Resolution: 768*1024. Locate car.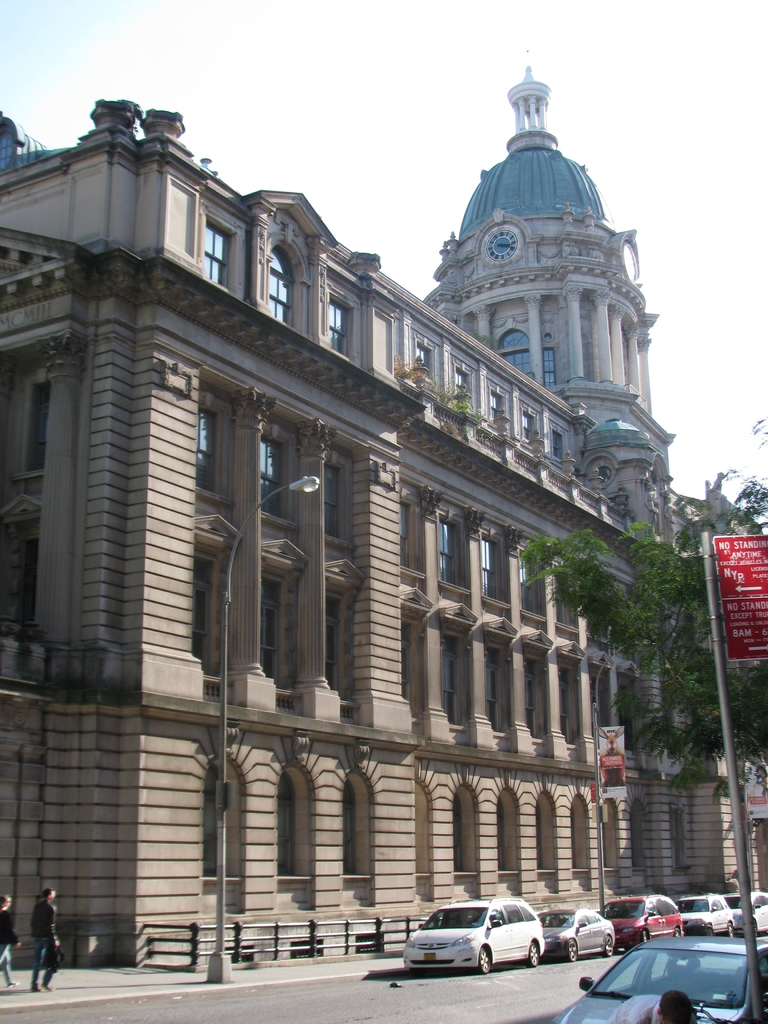
bbox(681, 892, 735, 938).
